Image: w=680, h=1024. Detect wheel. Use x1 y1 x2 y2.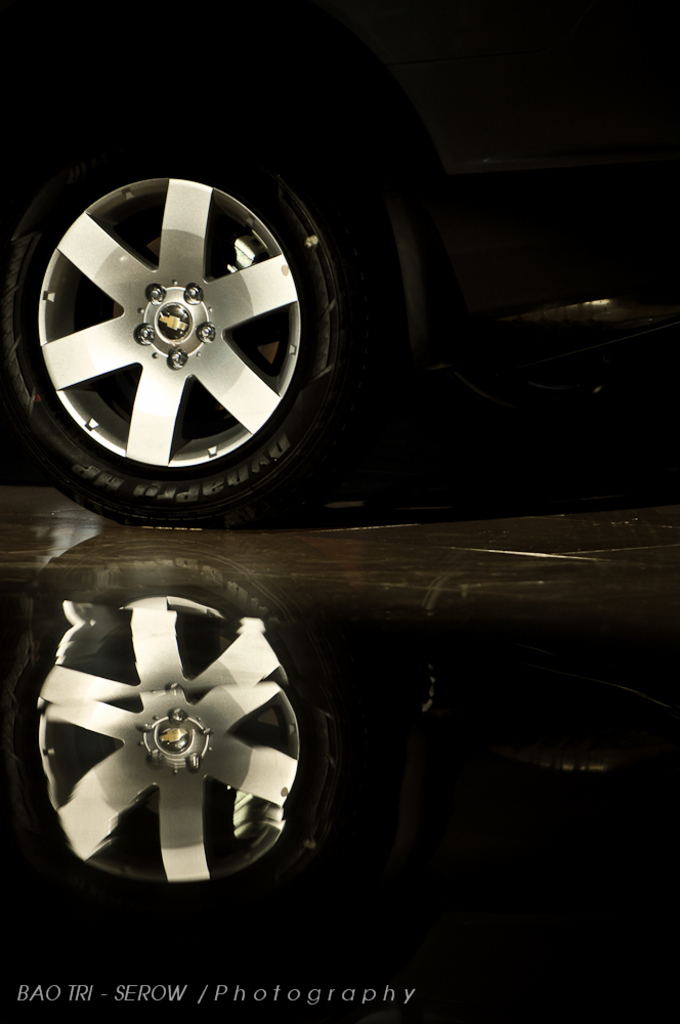
22 612 318 903.
